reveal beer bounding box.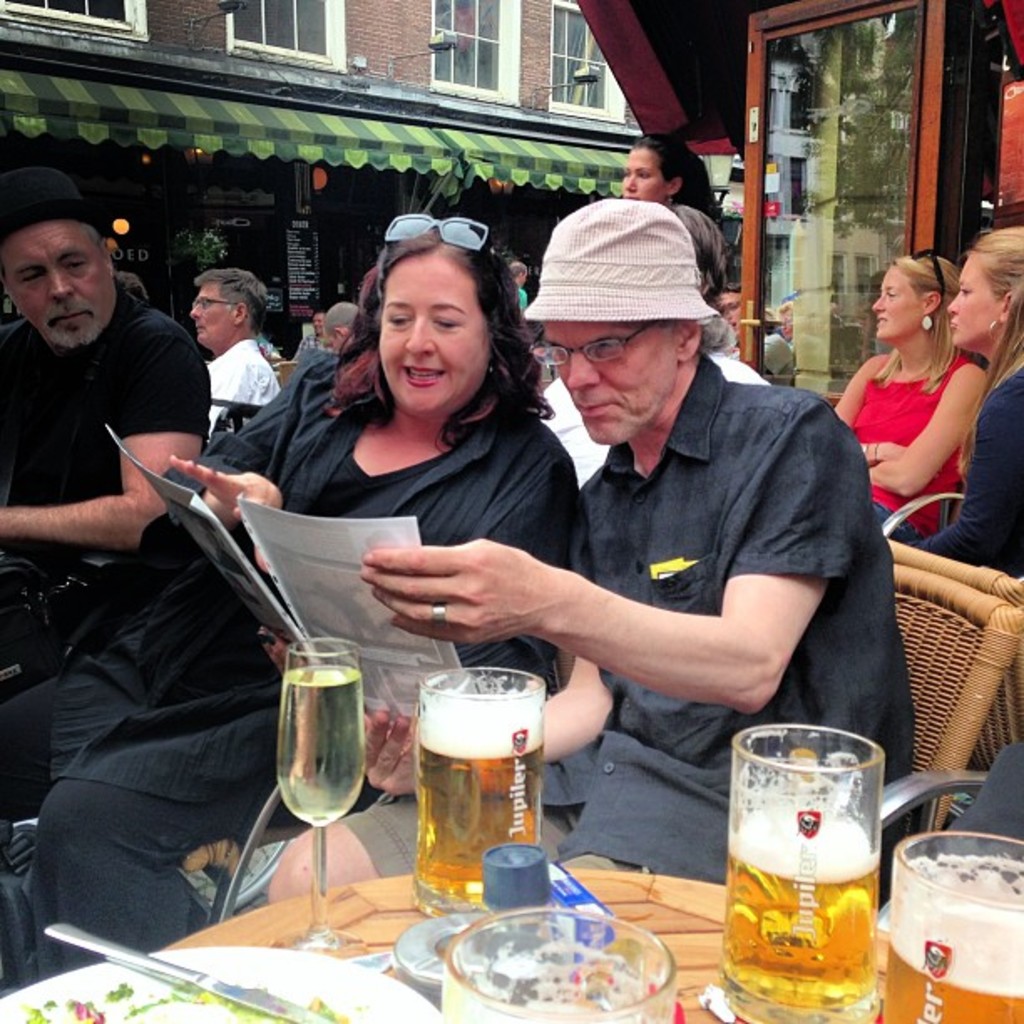
Revealed: <box>875,934,1022,1021</box>.
